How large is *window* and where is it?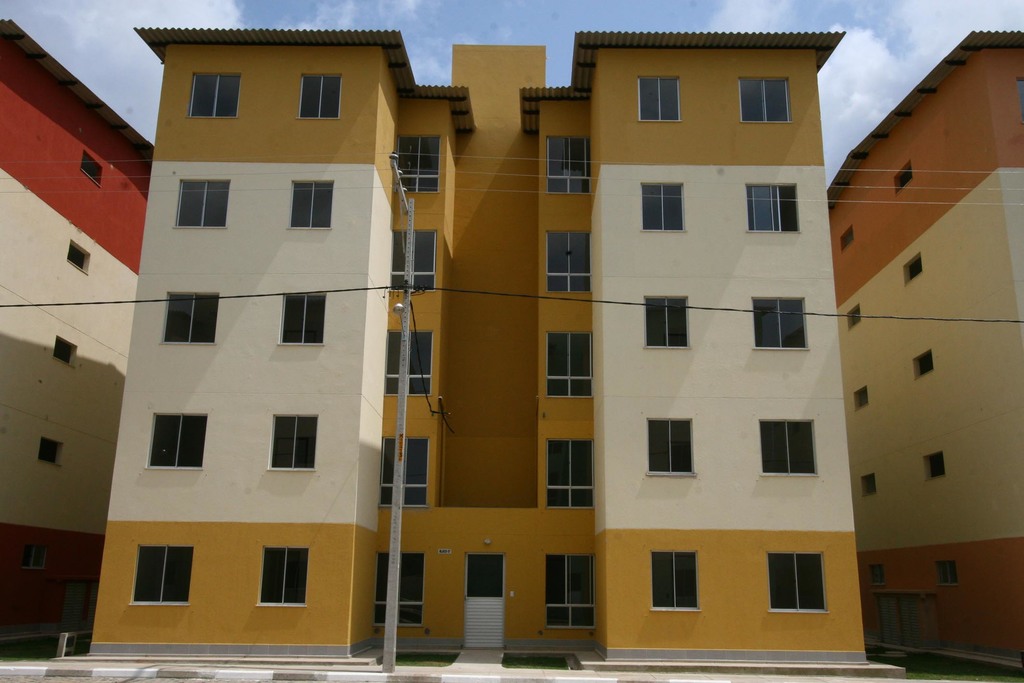
Bounding box: (867,563,881,587).
